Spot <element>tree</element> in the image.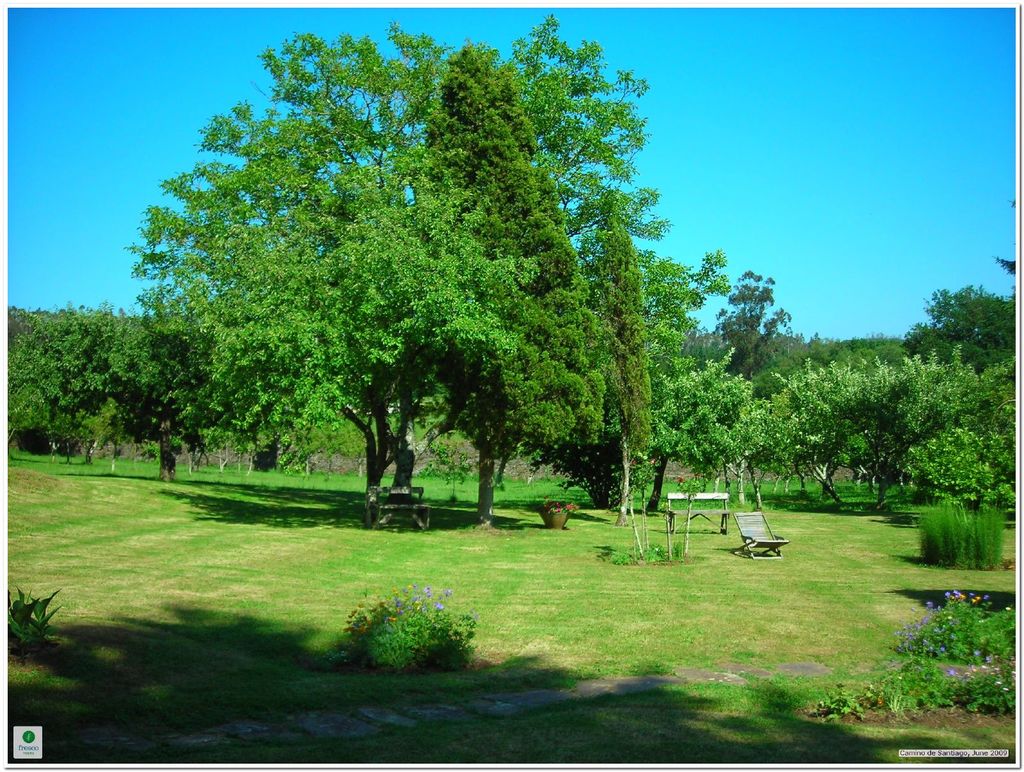
<element>tree</element> found at {"x1": 13, "y1": 284, "x2": 141, "y2": 487}.
